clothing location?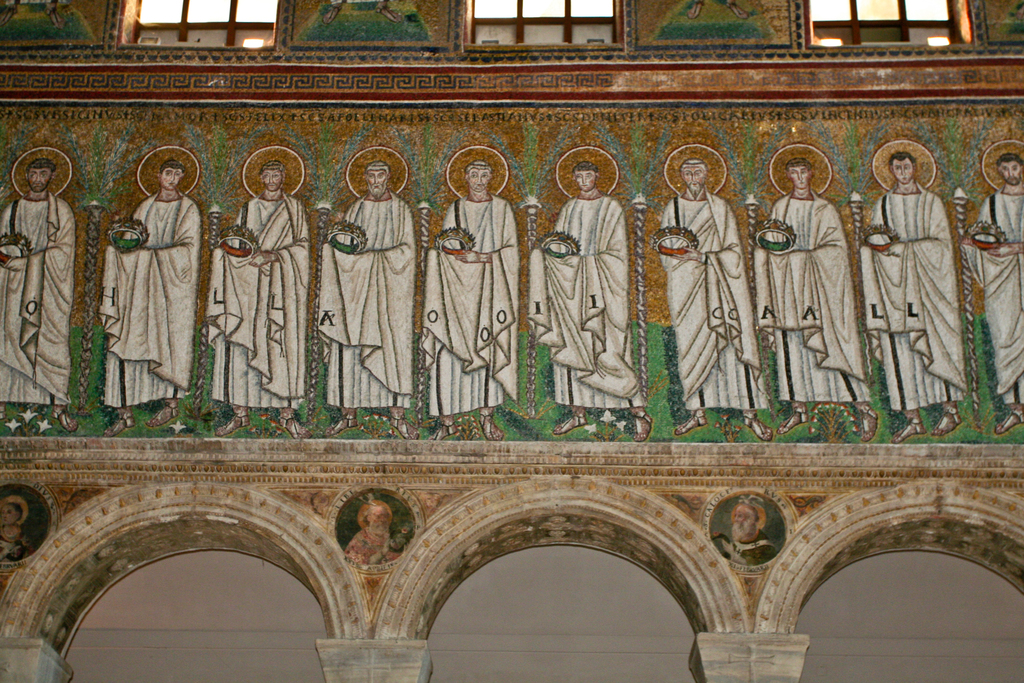
locate(104, 161, 200, 418)
